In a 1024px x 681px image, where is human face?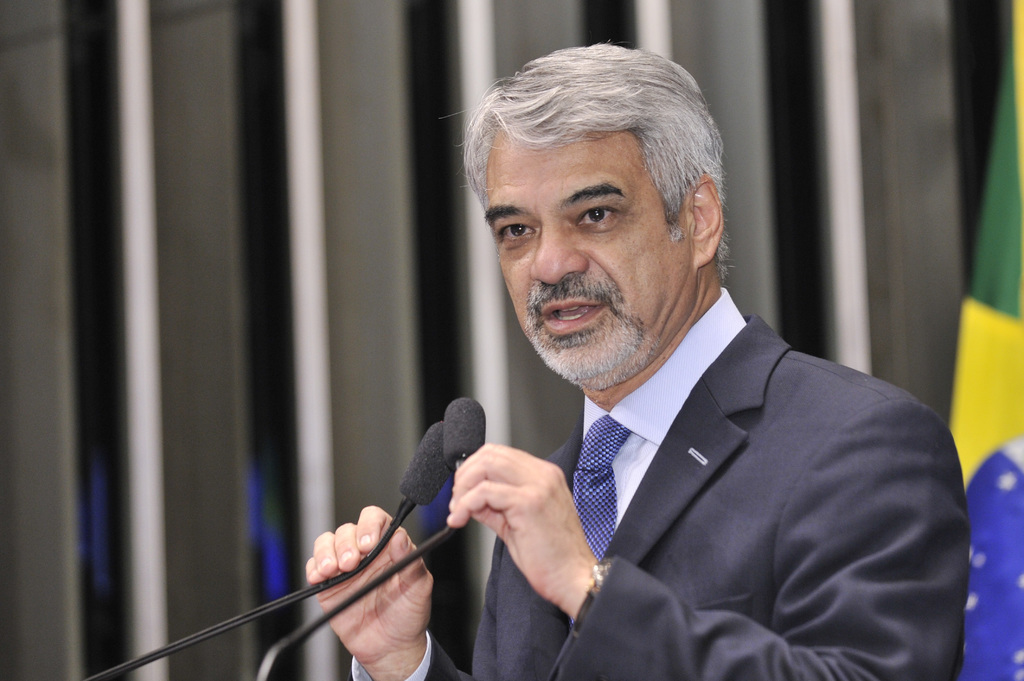
l=479, t=141, r=692, b=381.
